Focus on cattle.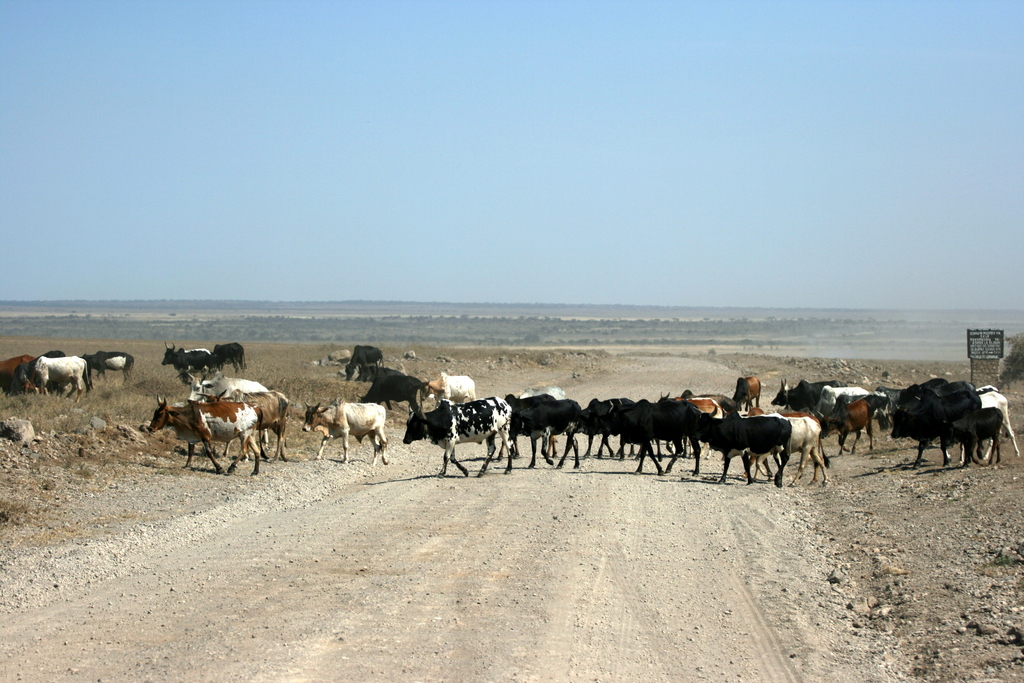
Focused at <bbox>815, 385, 865, 413</bbox>.
